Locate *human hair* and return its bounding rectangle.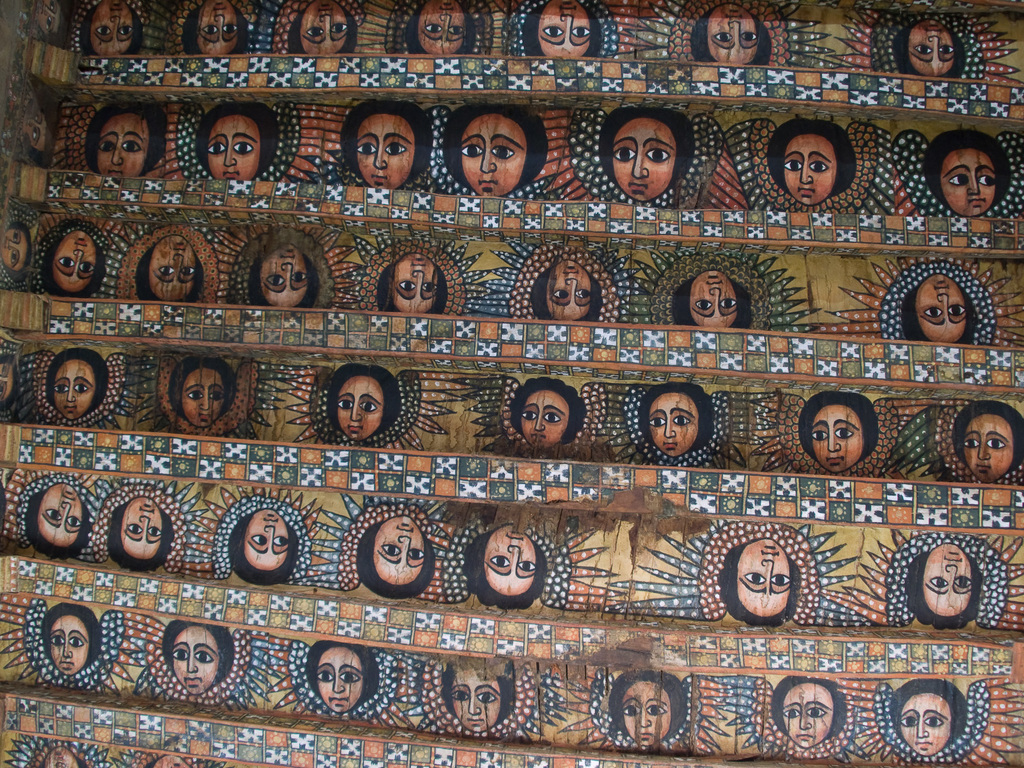
{"x1": 79, "y1": 15, "x2": 144, "y2": 56}.
